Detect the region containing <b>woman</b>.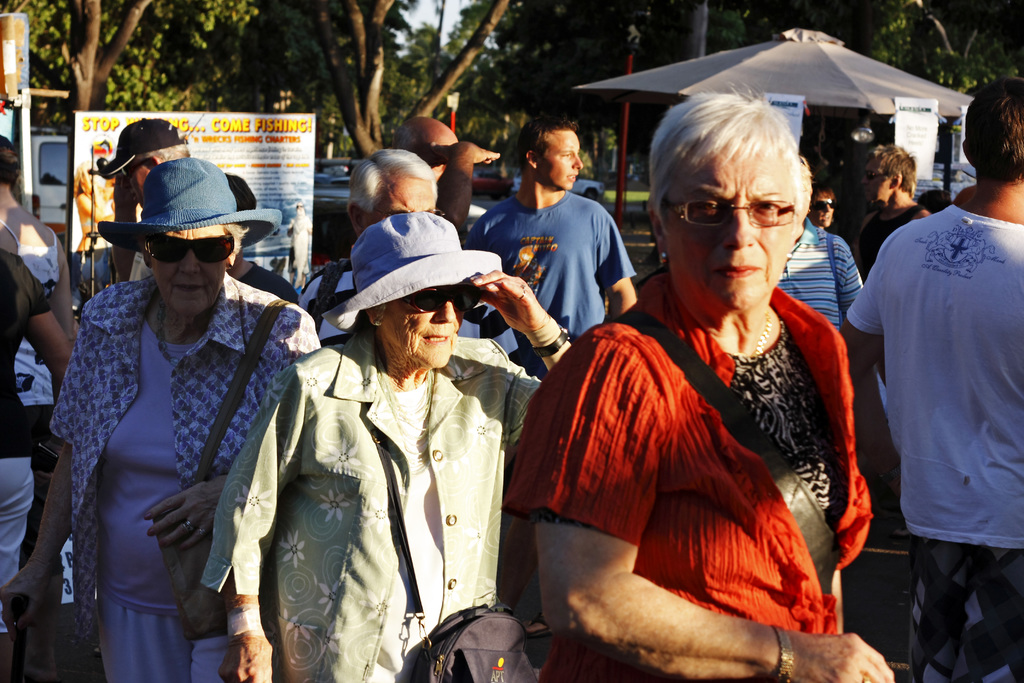
[x1=543, y1=98, x2=864, y2=682].
